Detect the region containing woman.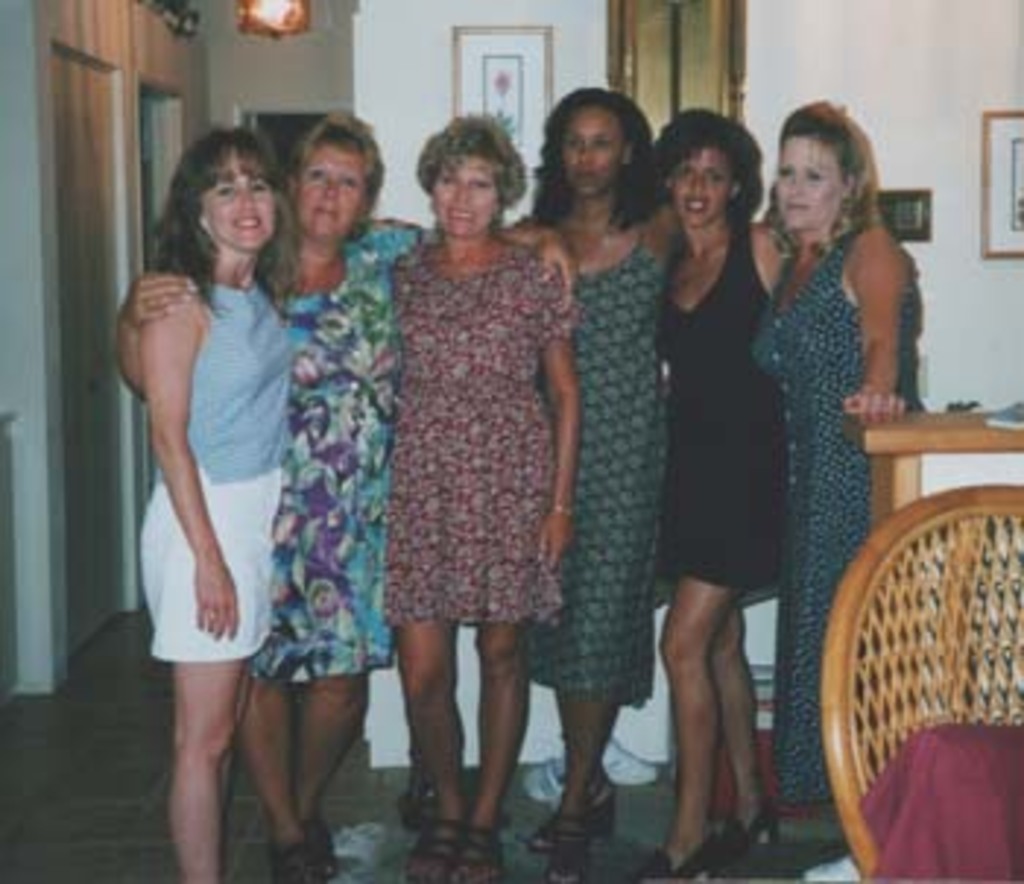
661:105:787:881.
